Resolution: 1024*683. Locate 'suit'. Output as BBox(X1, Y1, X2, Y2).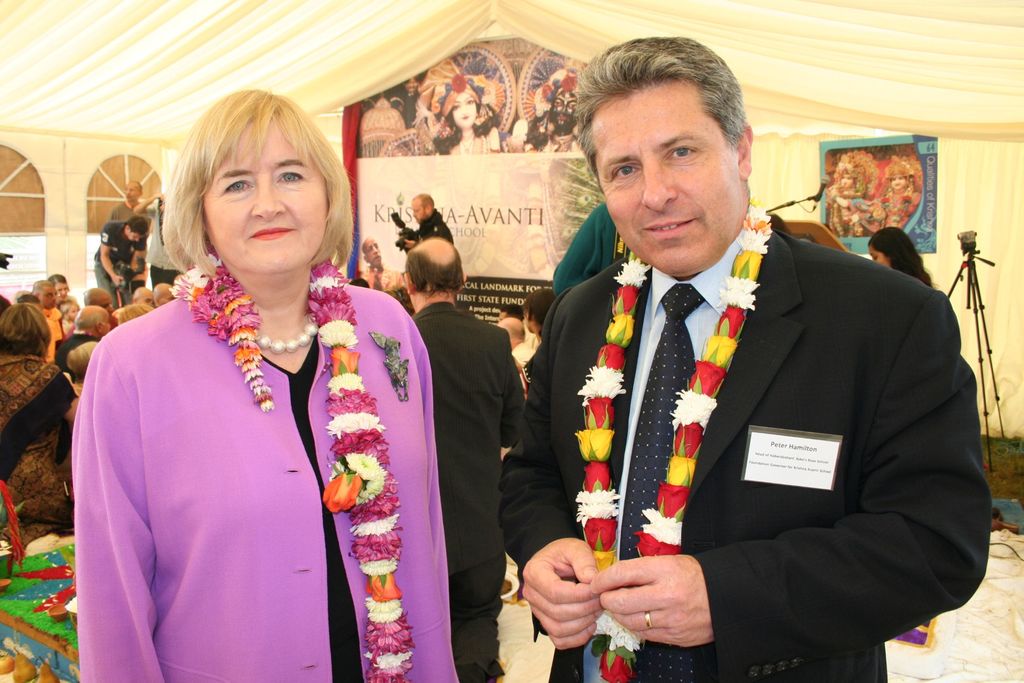
BBox(409, 296, 535, 682).
